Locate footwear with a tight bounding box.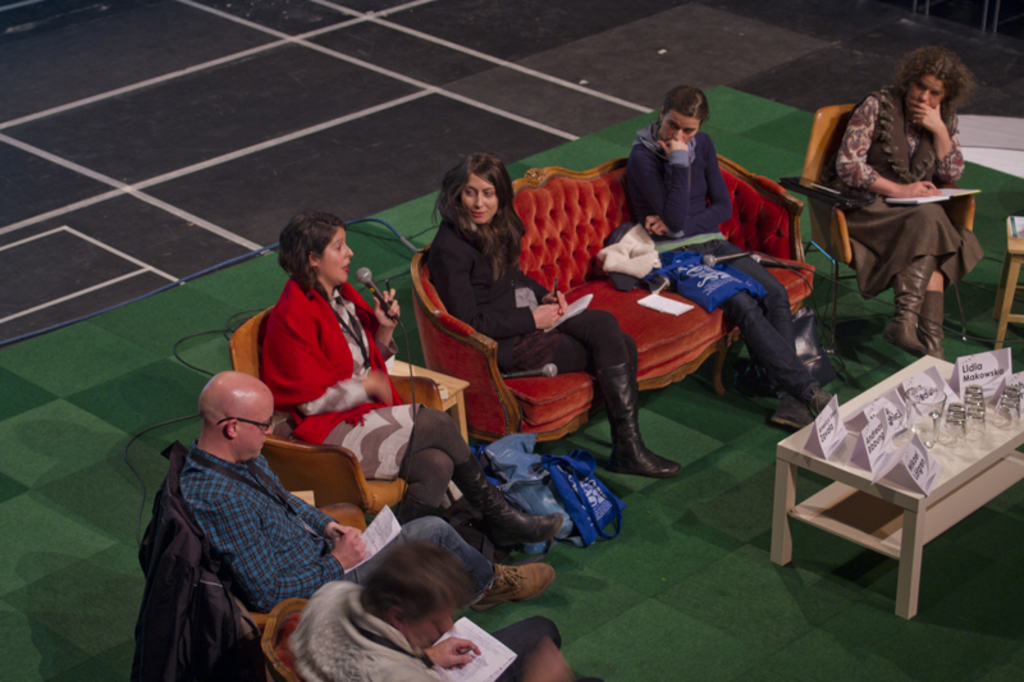
468 560 552 613.
